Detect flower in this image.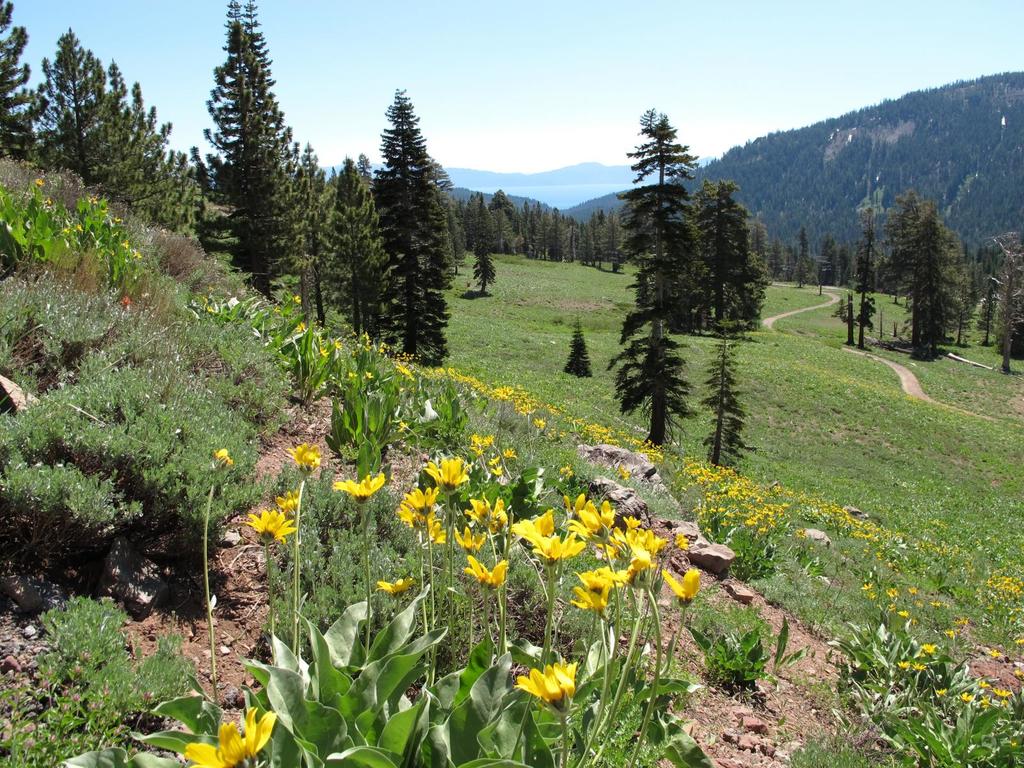
Detection: box(602, 564, 636, 585).
